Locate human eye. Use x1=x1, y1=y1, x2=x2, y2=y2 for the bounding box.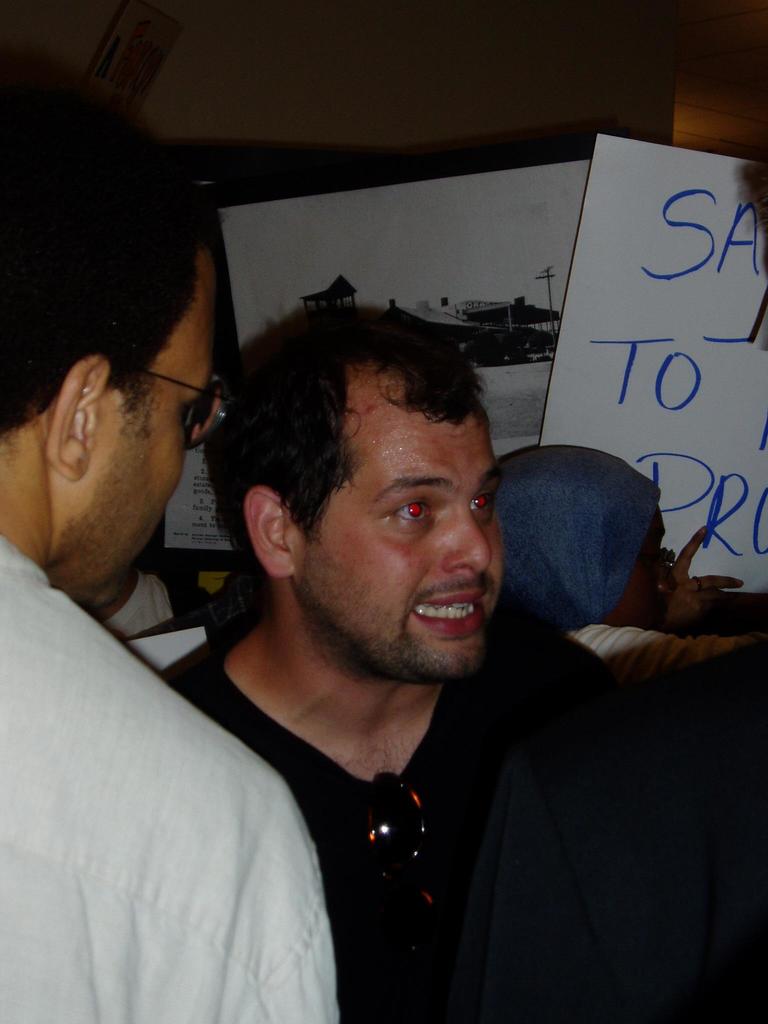
x1=387, y1=489, x2=439, y2=527.
